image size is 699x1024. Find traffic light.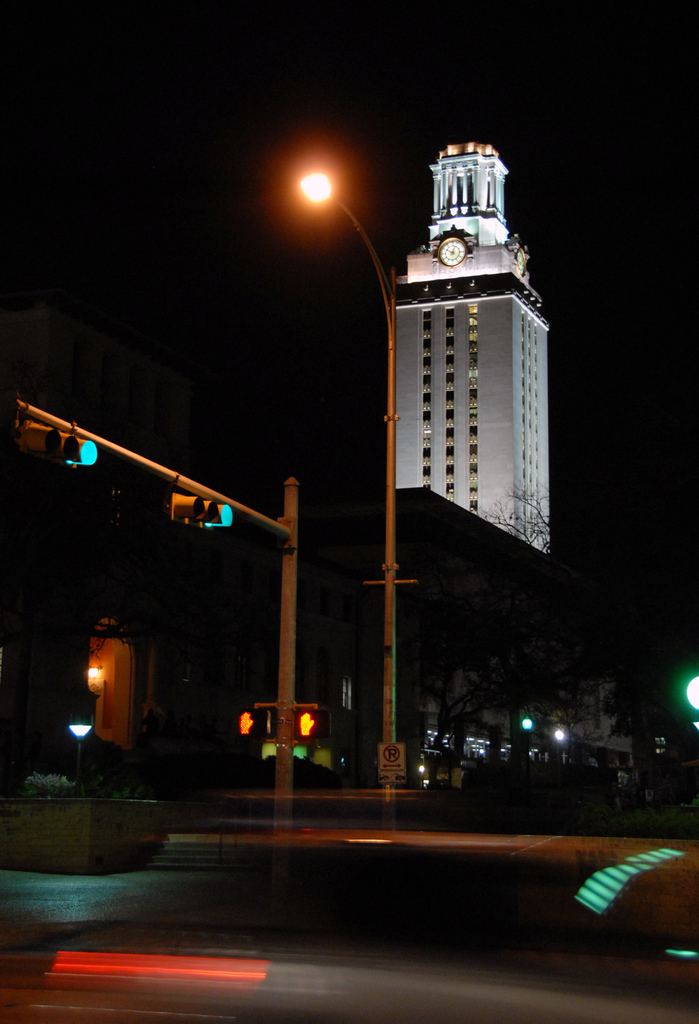
Rect(234, 712, 271, 738).
